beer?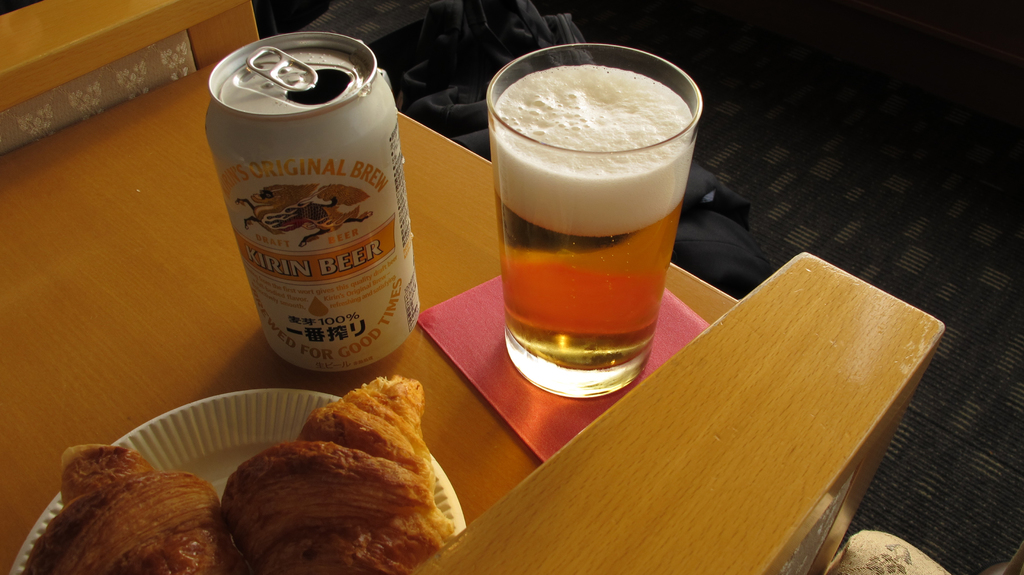
479,32,685,401
